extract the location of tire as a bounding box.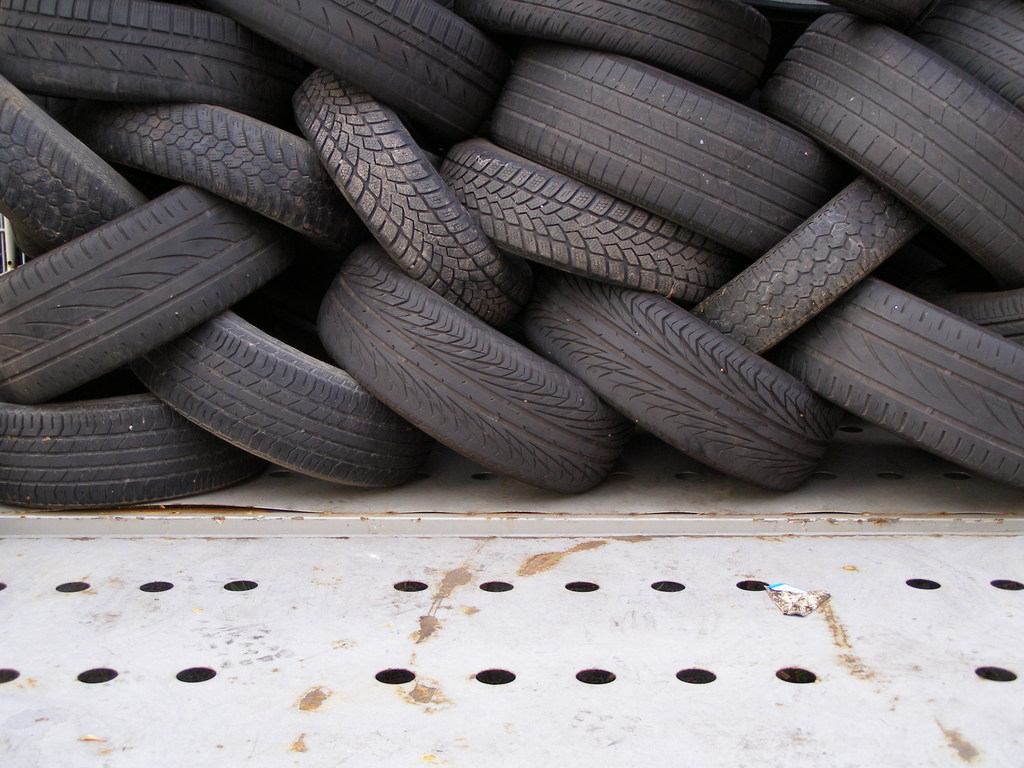
(x1=0, y1=69, x2=143, y2=260).
